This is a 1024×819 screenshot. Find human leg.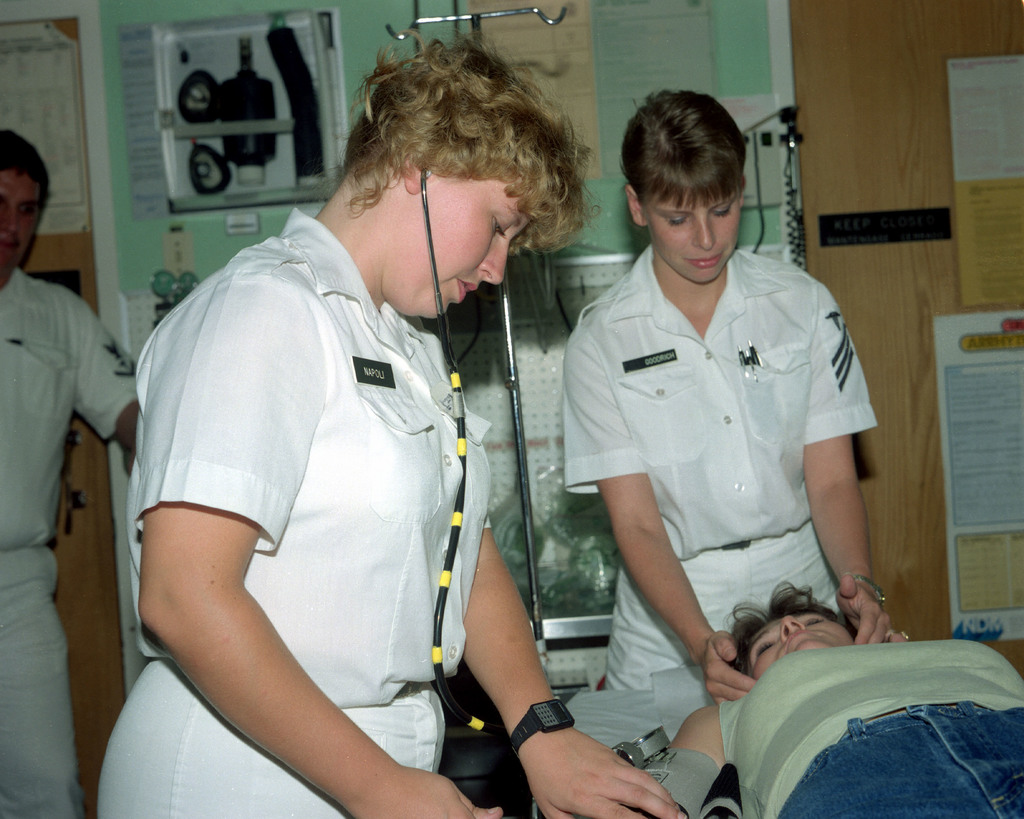
Bounding box: 97, 652, 449, 818.
